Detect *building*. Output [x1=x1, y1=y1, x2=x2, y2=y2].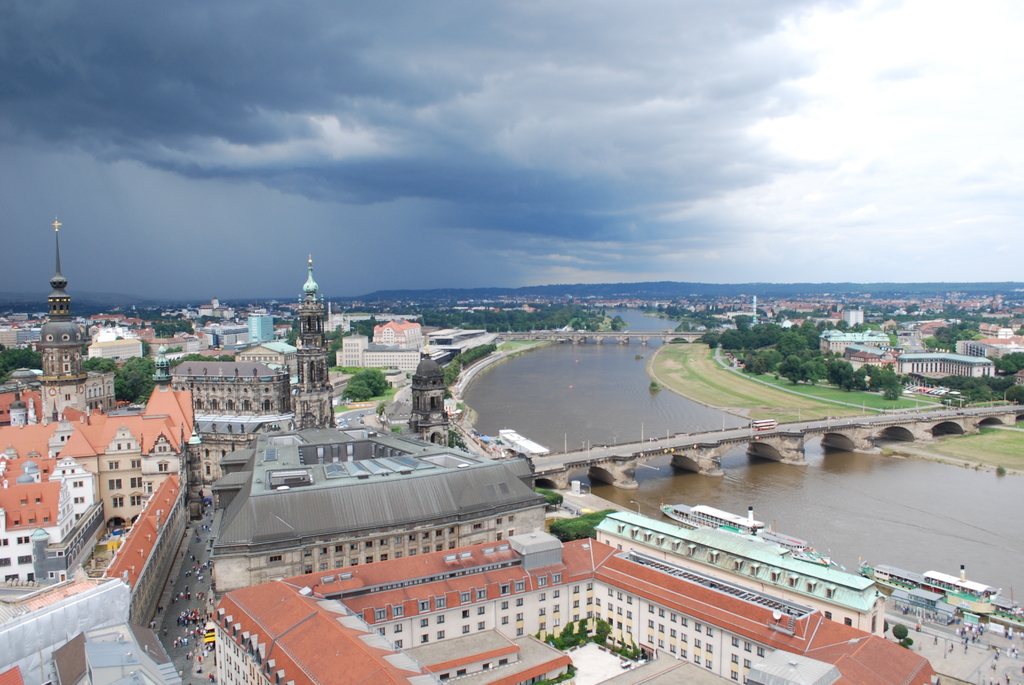
[x1=893, y1=345, x2=995, y2=375].
